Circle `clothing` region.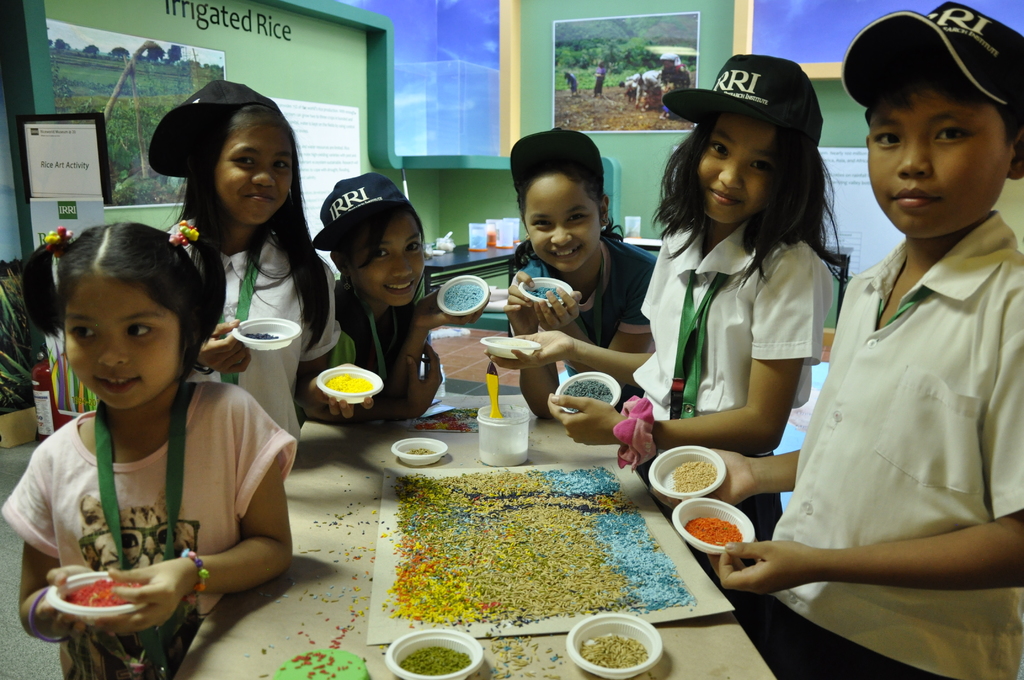
Region: bbox(325, 279, 415, 421).
